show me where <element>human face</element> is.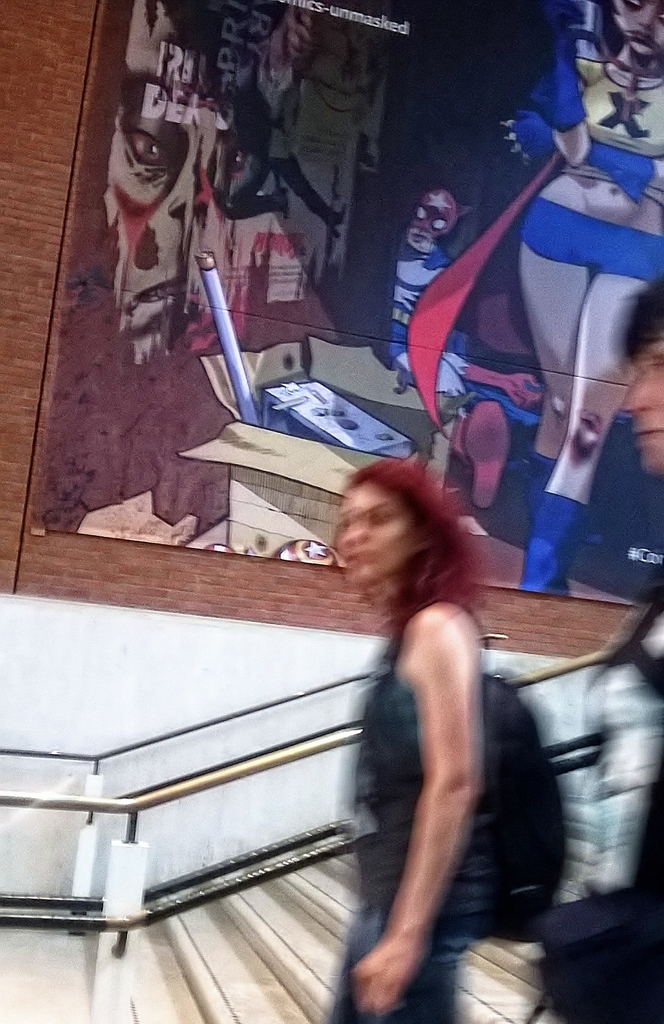
<element>human face</element> is at locate(102, 70, 267, 363).
